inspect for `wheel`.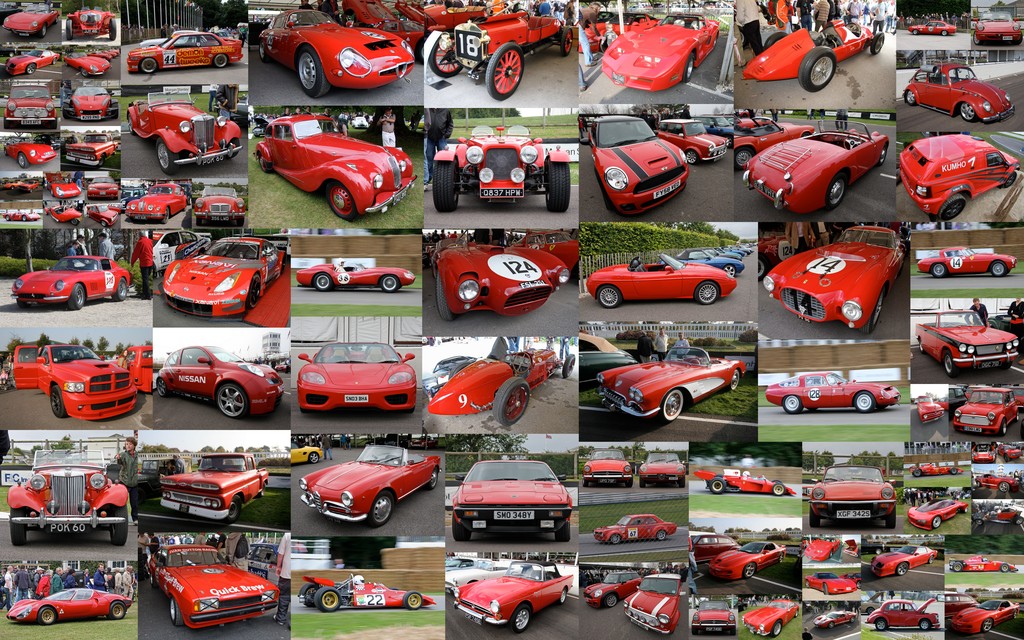
Inspection: crop(595, 177, 615, 212).
